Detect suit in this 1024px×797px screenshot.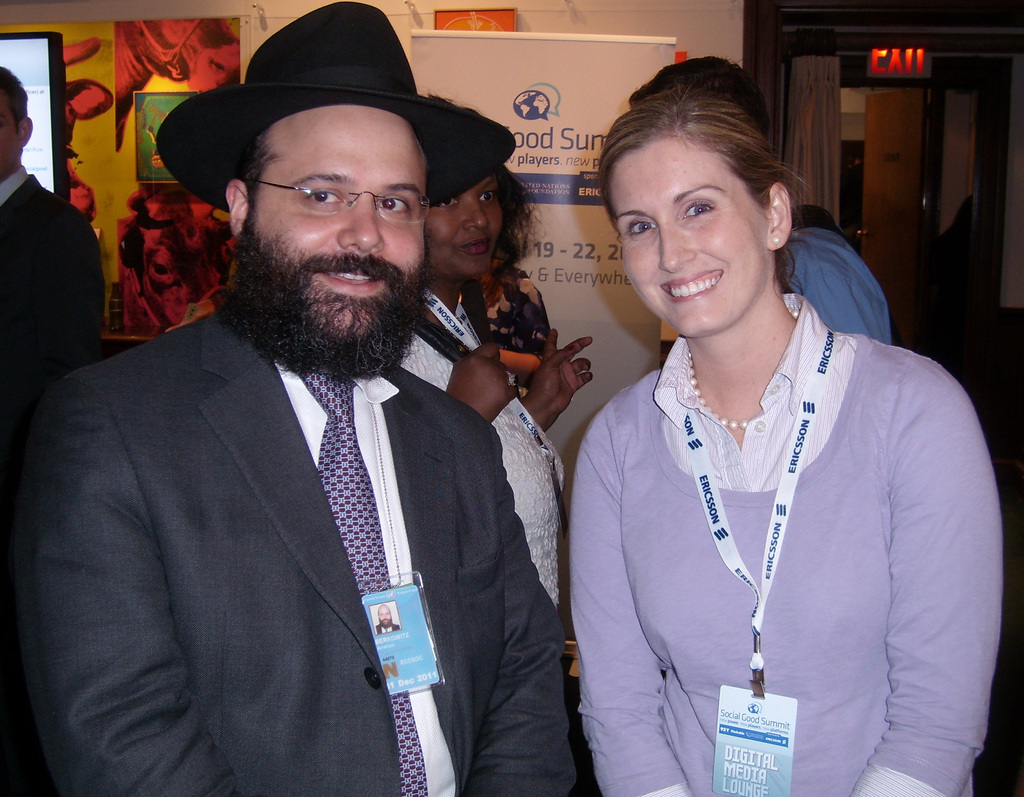
Detection: bbox=(0, 164, 104, 403).
